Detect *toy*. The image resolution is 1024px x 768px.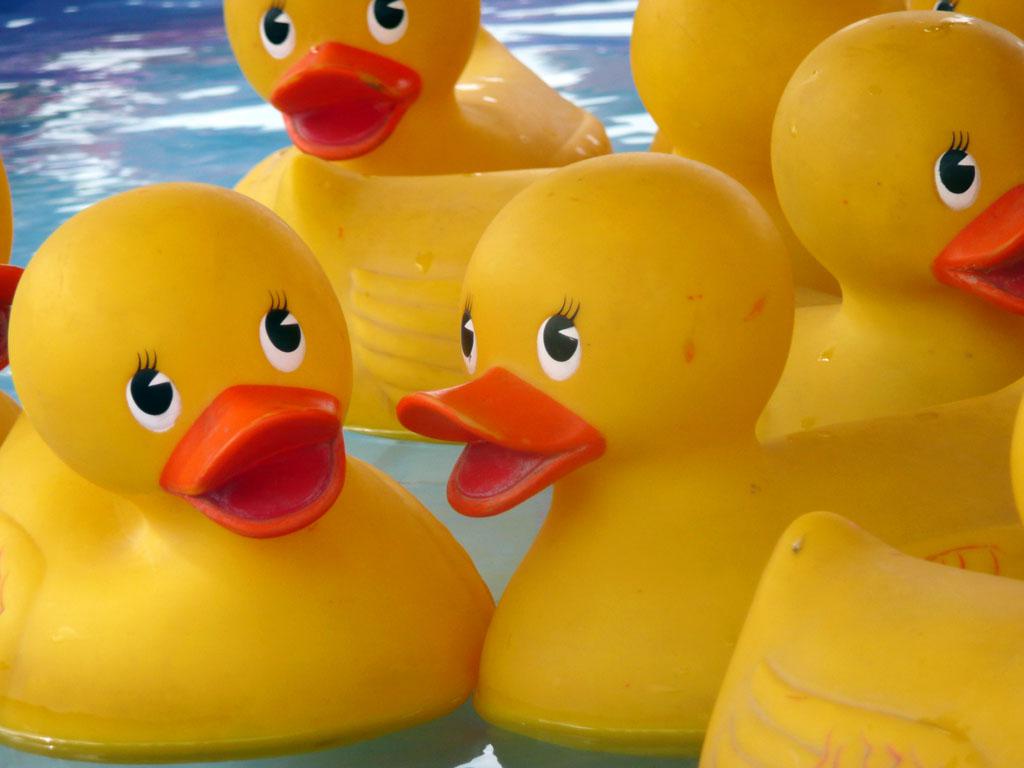
(left=695, top=509, right=1023, bottom=767).
